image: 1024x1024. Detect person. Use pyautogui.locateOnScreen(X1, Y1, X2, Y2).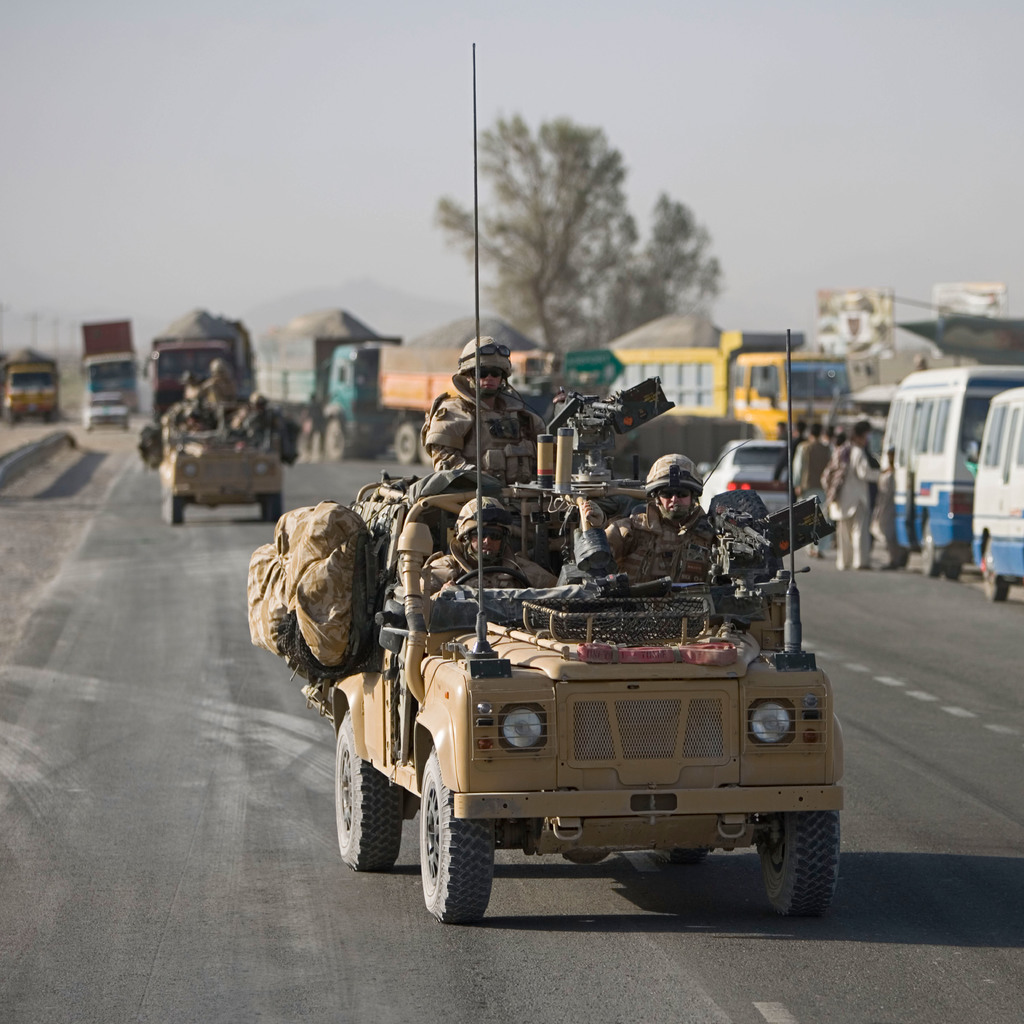
pyautogui.locateOnScreen(858, 423, 884, 549).
